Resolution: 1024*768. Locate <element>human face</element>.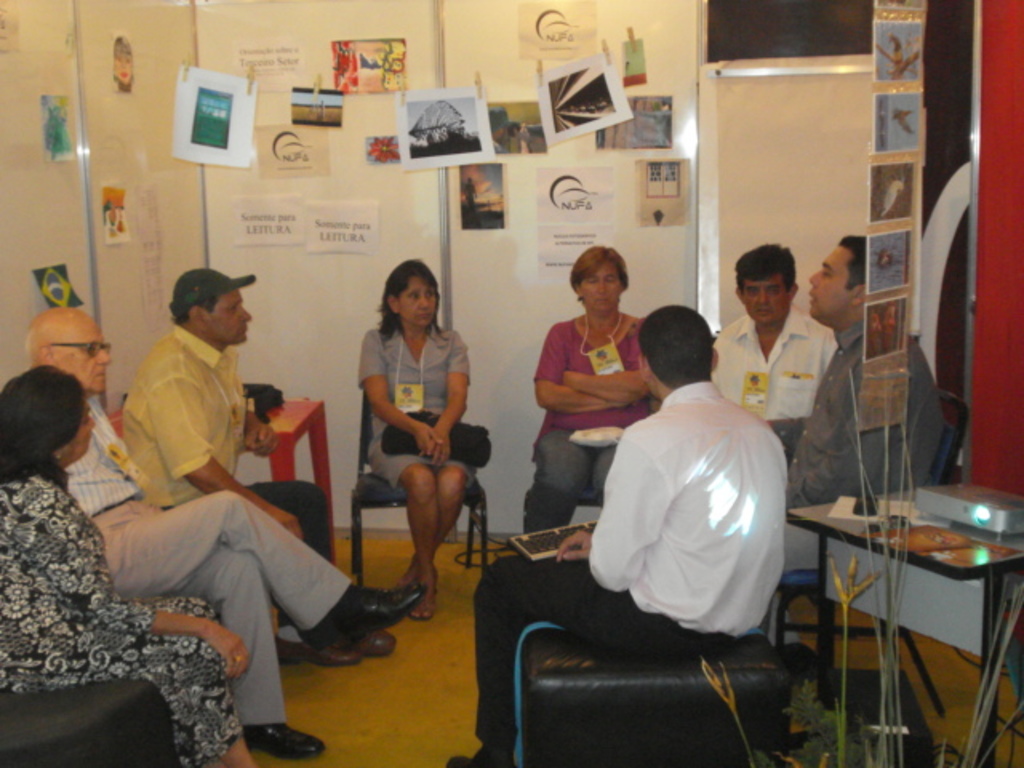
205/285/253/344.
